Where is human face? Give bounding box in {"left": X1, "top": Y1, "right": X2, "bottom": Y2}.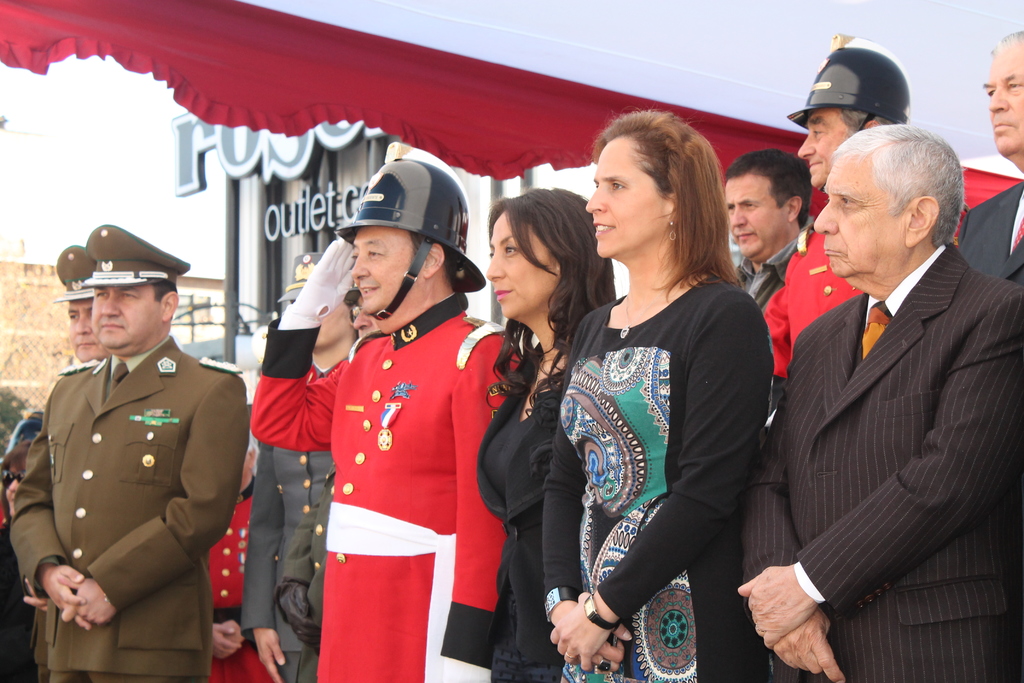
{"left": 92, "top": 284, "right": 163, "bottom": 352}.
